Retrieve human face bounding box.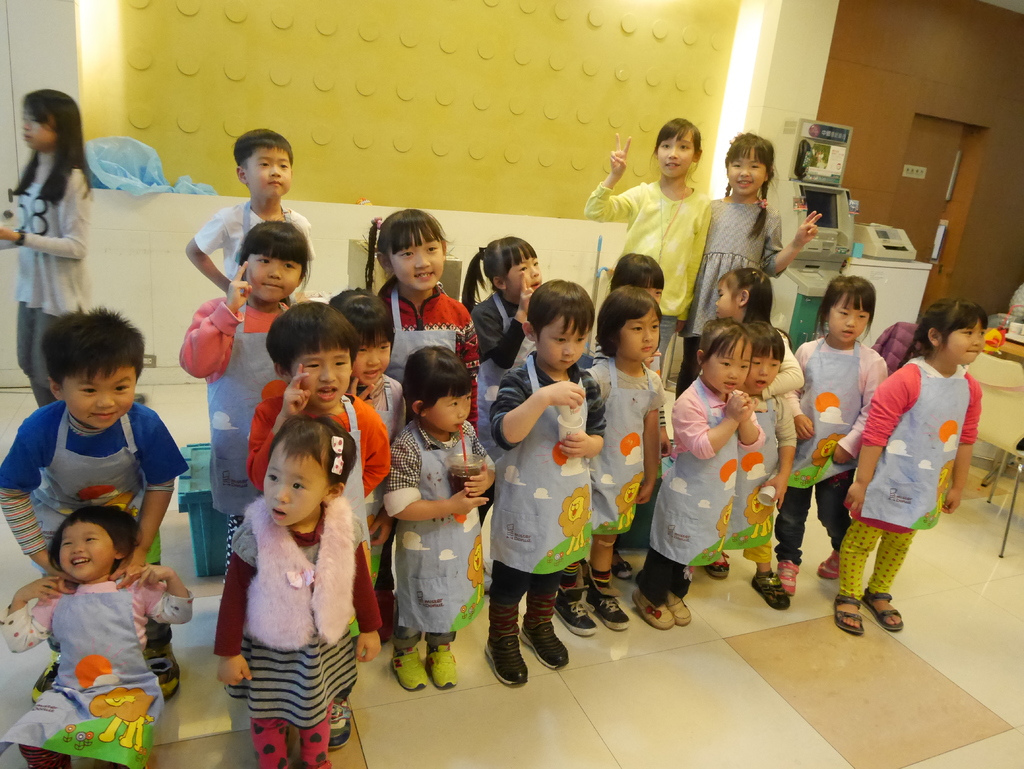
Bounding box: <bbox>20, 110, 56, 154</bbox>.
